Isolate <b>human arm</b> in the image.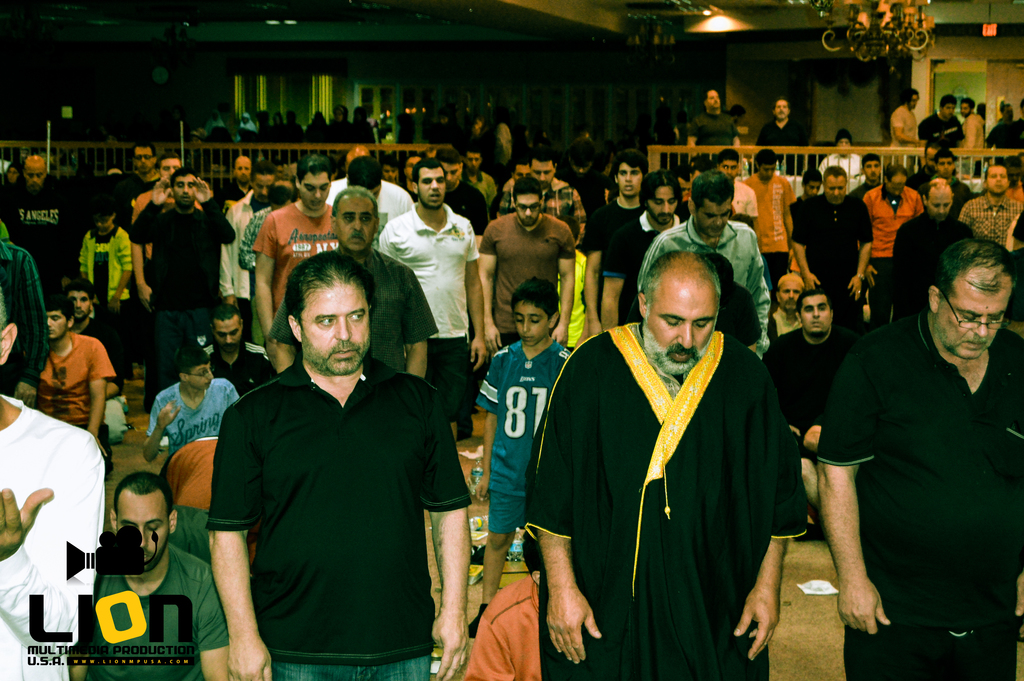
Isolated region: left=959, top=122, right=973, bottom=148.
